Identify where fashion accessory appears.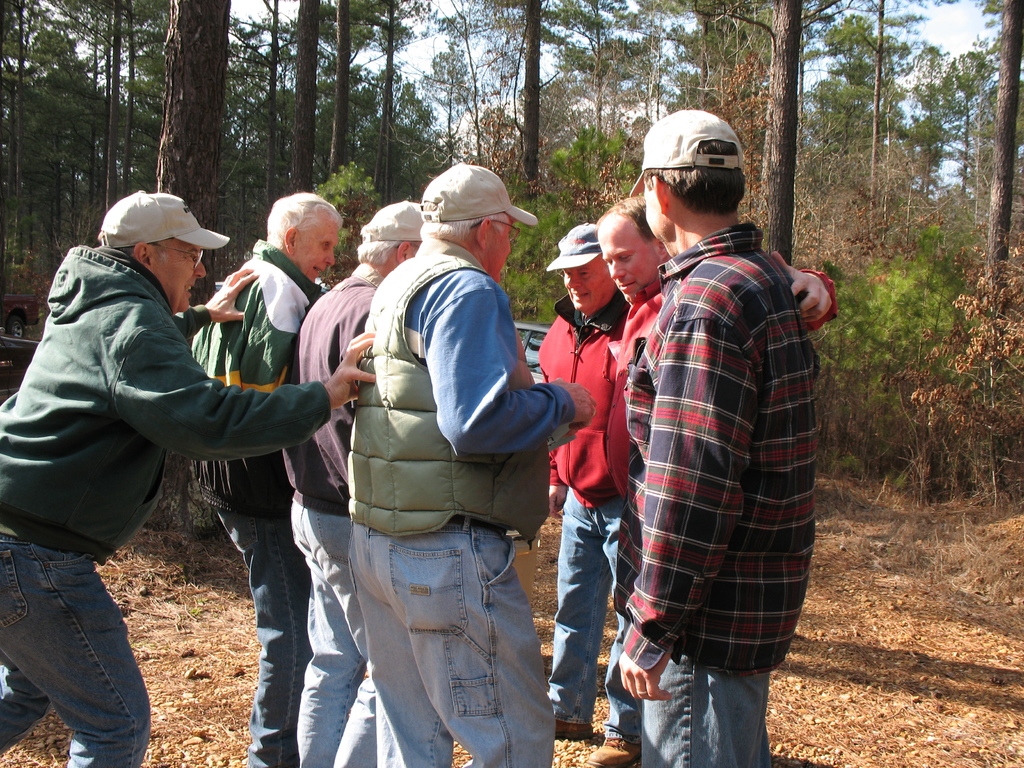
Appears at {"left": 628, "top": 108, "right": 747, "bottom": 198}.
